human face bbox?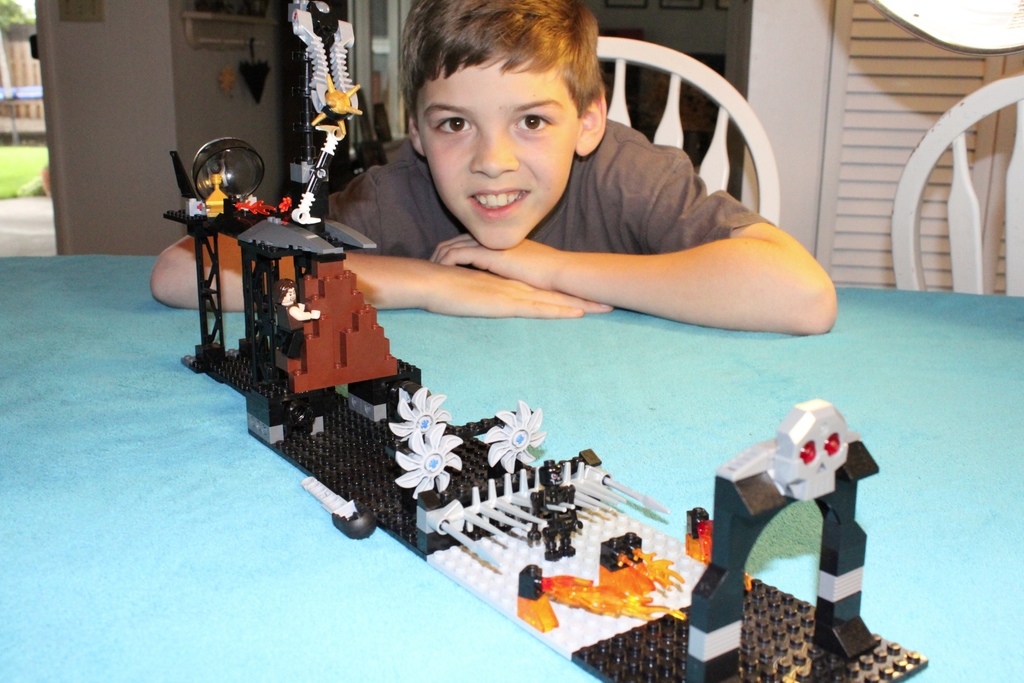
crop(413, 52, 580, 253)
